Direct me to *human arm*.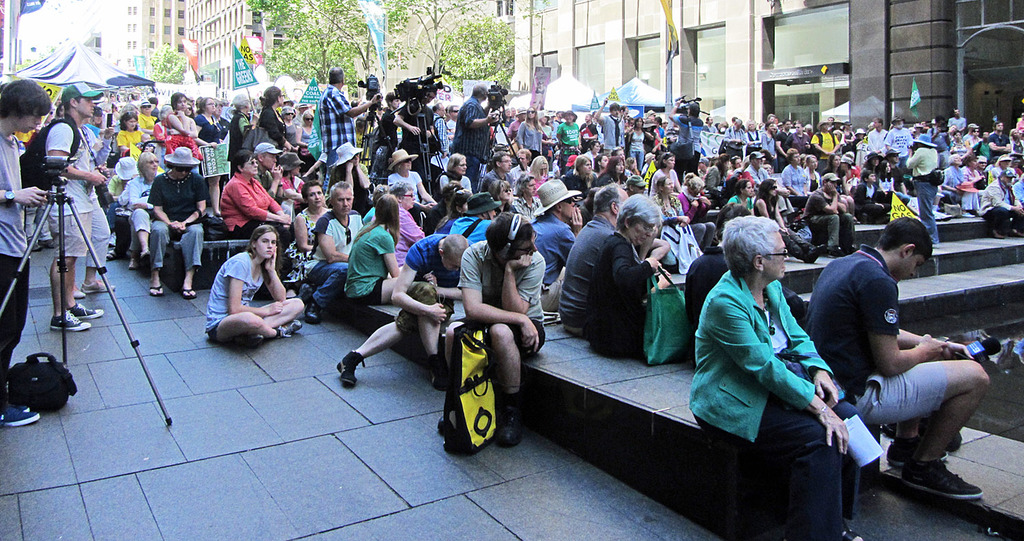
Direction: [left=757, top=199, right=769, bottom=216].
